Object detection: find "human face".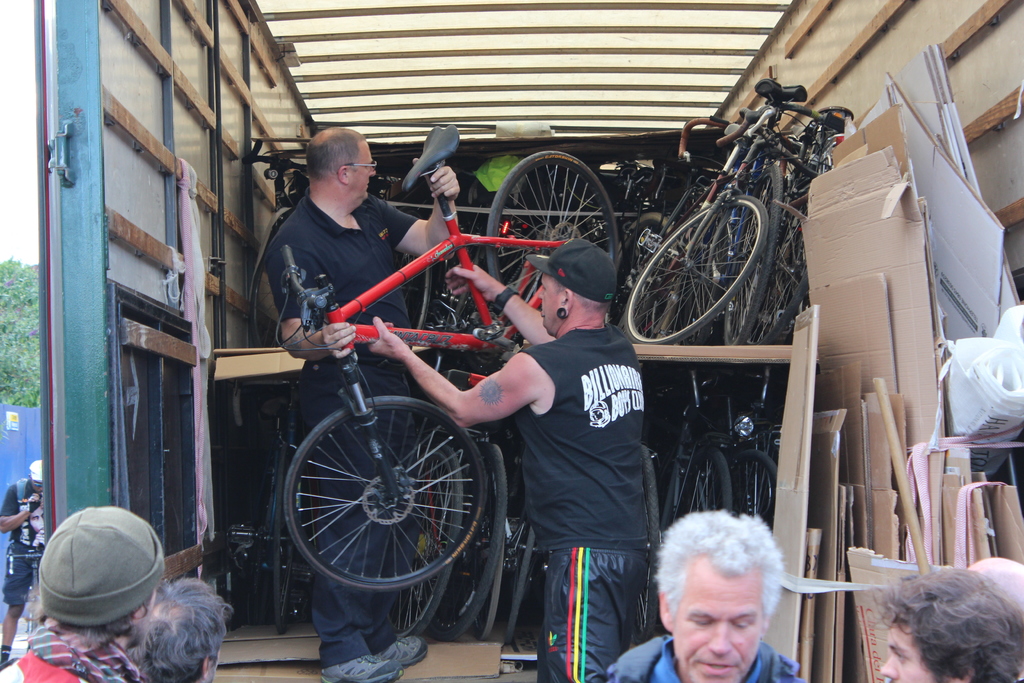
[537,274,563,331].
